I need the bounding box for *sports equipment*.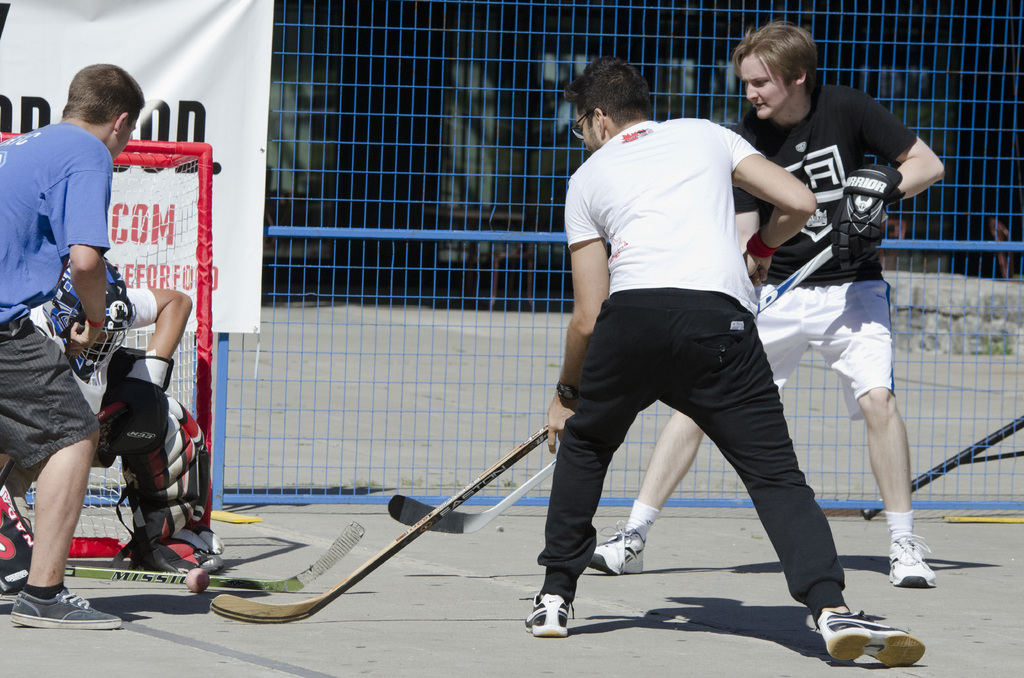
Here it is: [x1=65, y1=523, x2=363, y2=593].
